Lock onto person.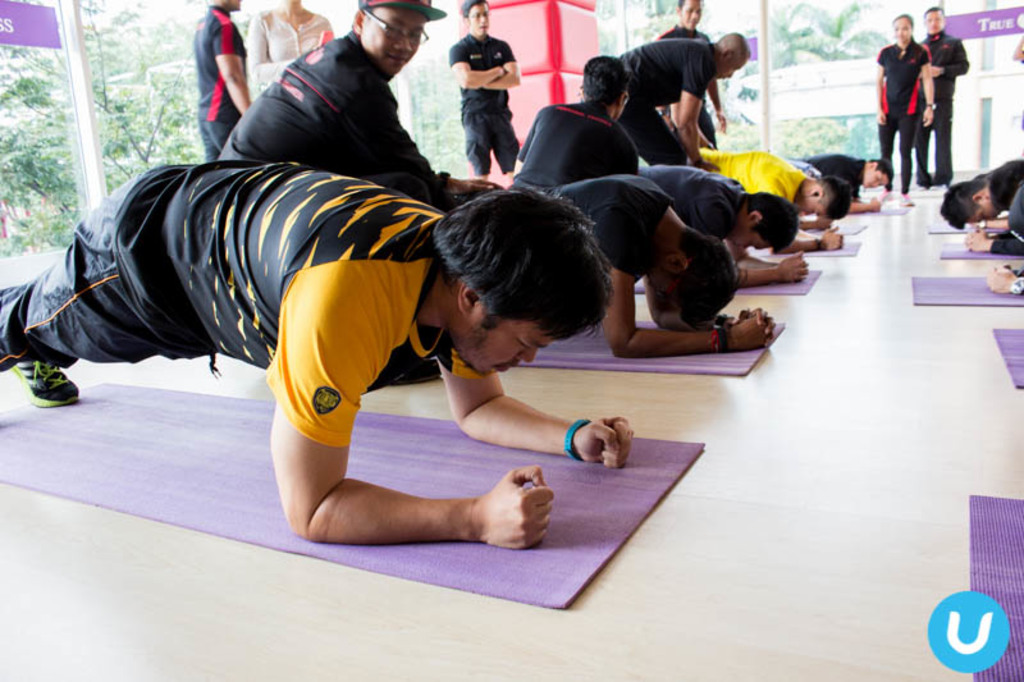
Locked: <region>508, 50, 643, 202</region>.
